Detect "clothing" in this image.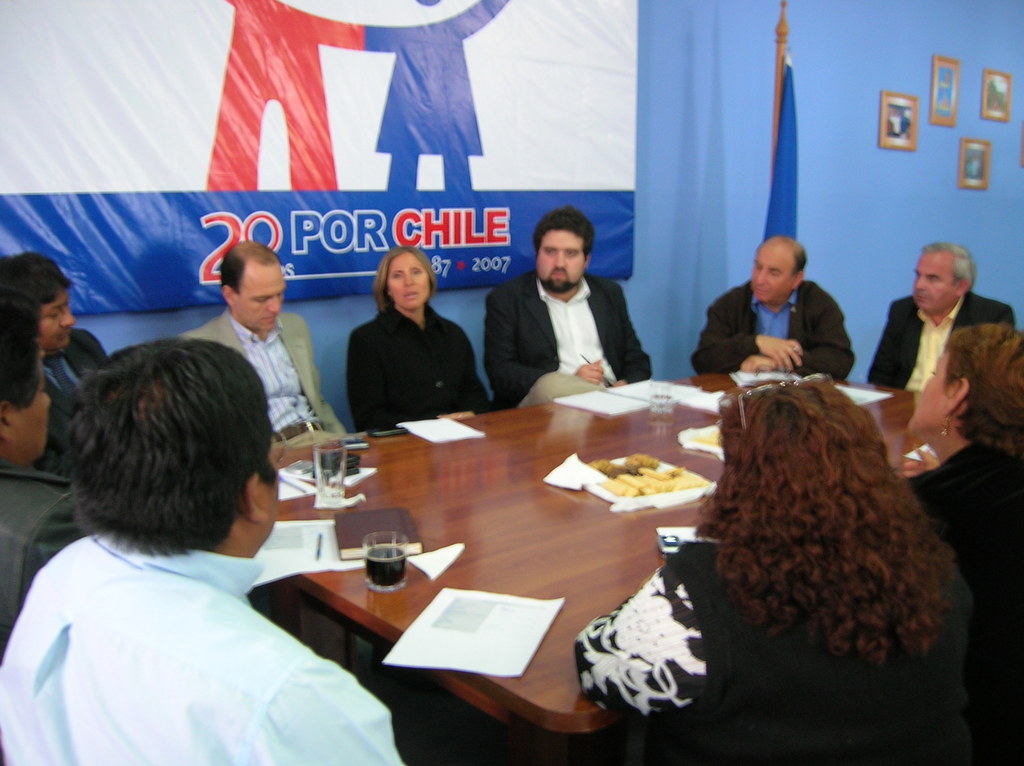
Detection: pyautogui.locateOnScreen(575, 544, 958, 765).
